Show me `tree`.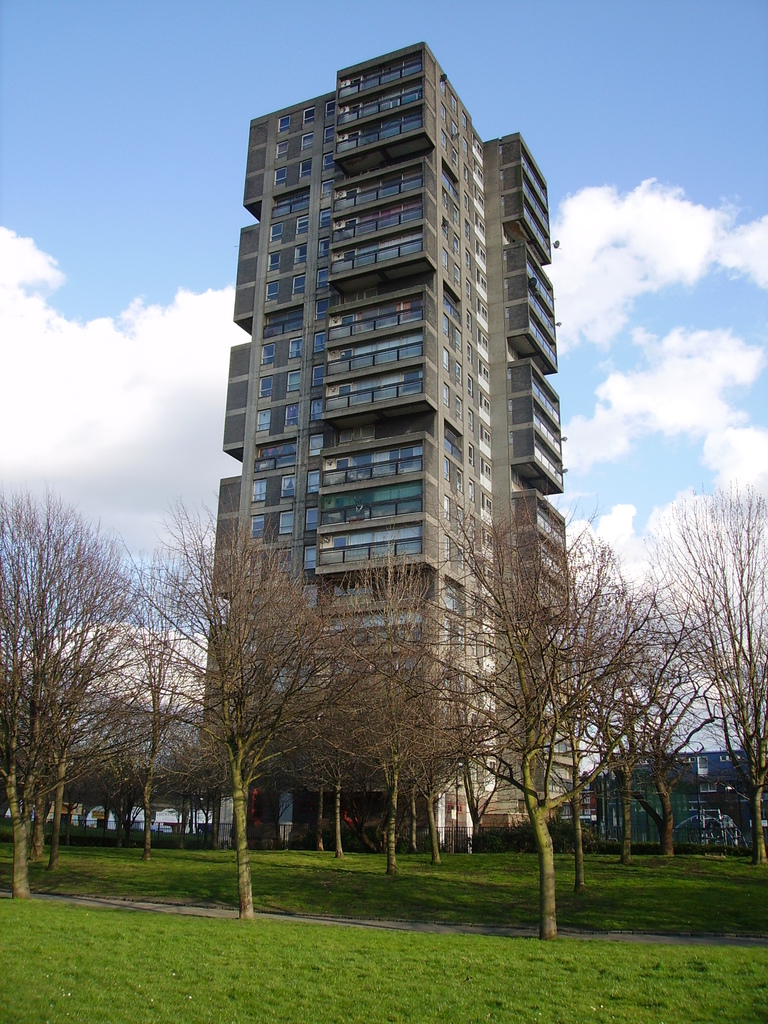
`tree` is here: box=[0, 564, 143, 859].
